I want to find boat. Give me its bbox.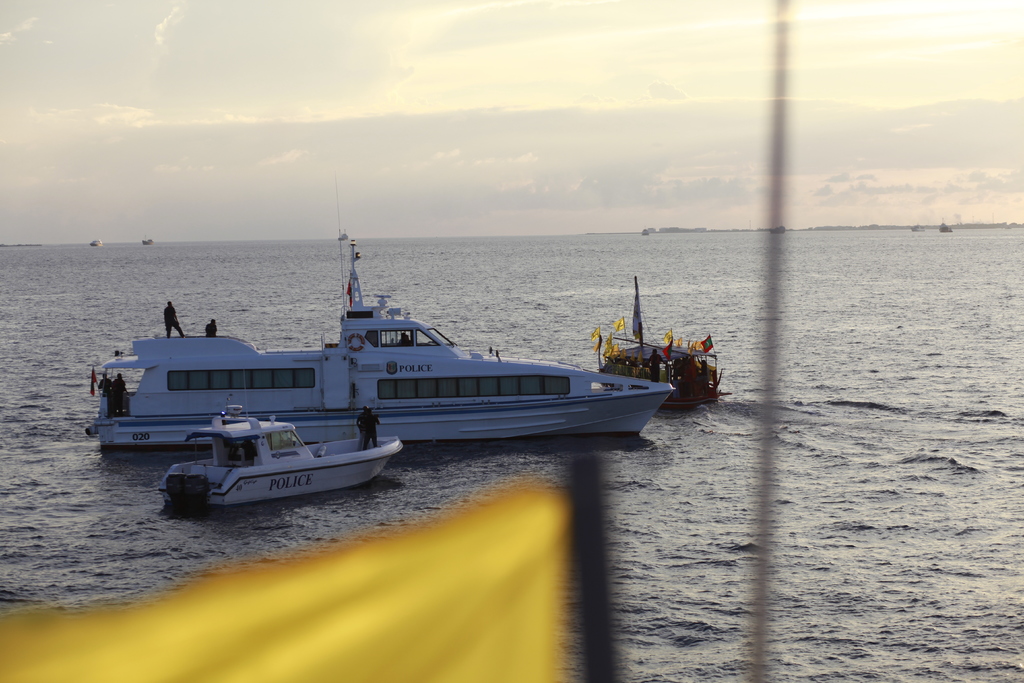
pyautogui.locateOnScreen(84, 214, 697, 474).
